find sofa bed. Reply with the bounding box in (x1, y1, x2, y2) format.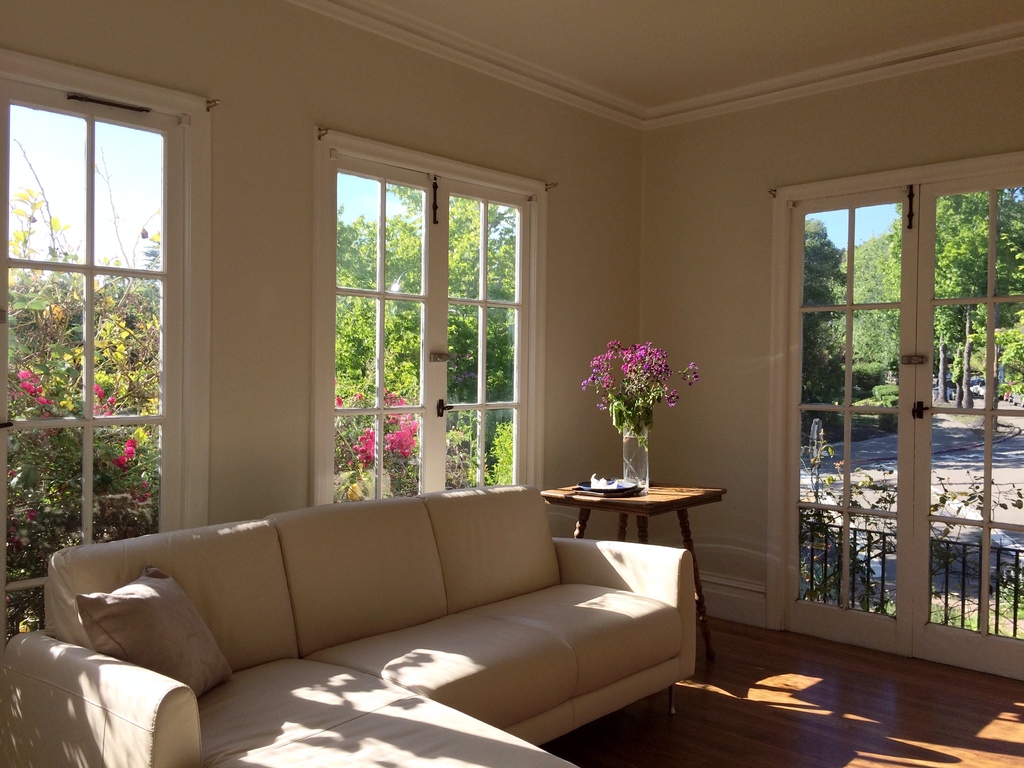
(0, 484, 697, 767).
